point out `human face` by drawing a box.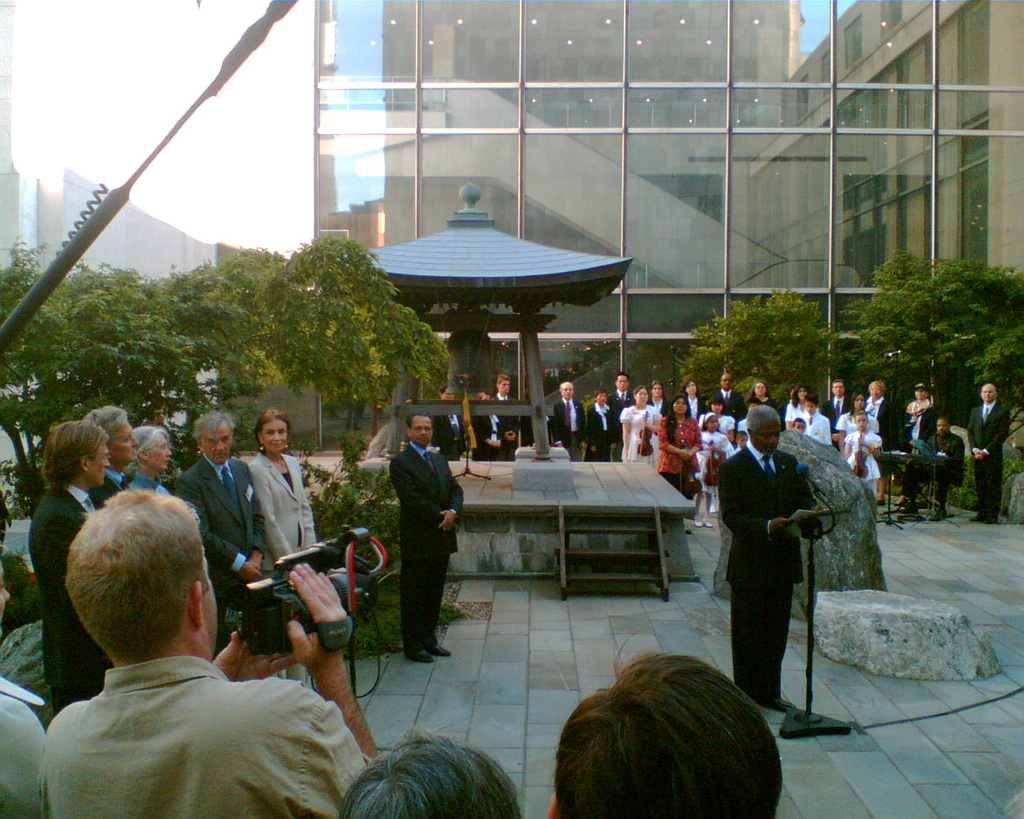
BBox(753, 383, 766, 395).
